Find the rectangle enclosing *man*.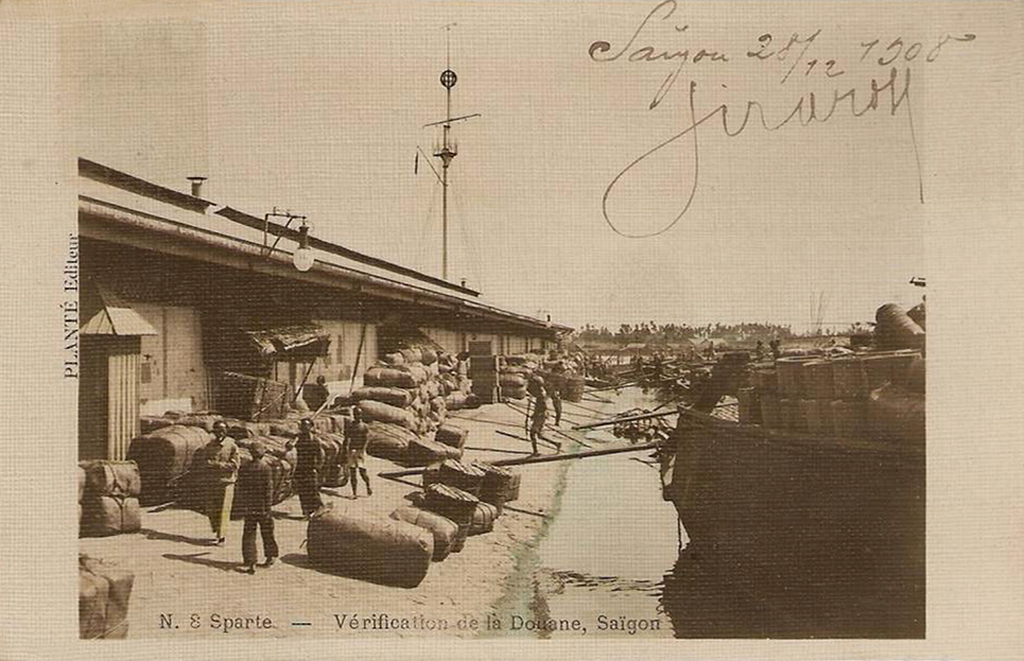
<region>528, 375, 562, 460</region>.
